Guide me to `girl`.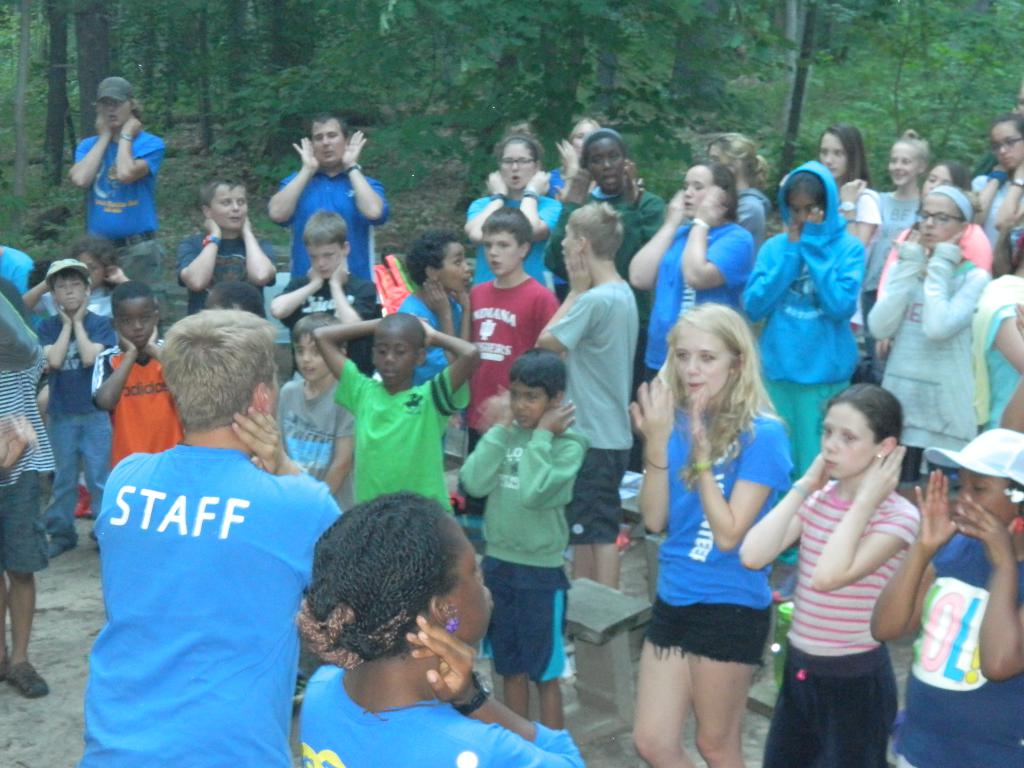
Guidance: x1=877 y1=163 x2=991 y2=301.
